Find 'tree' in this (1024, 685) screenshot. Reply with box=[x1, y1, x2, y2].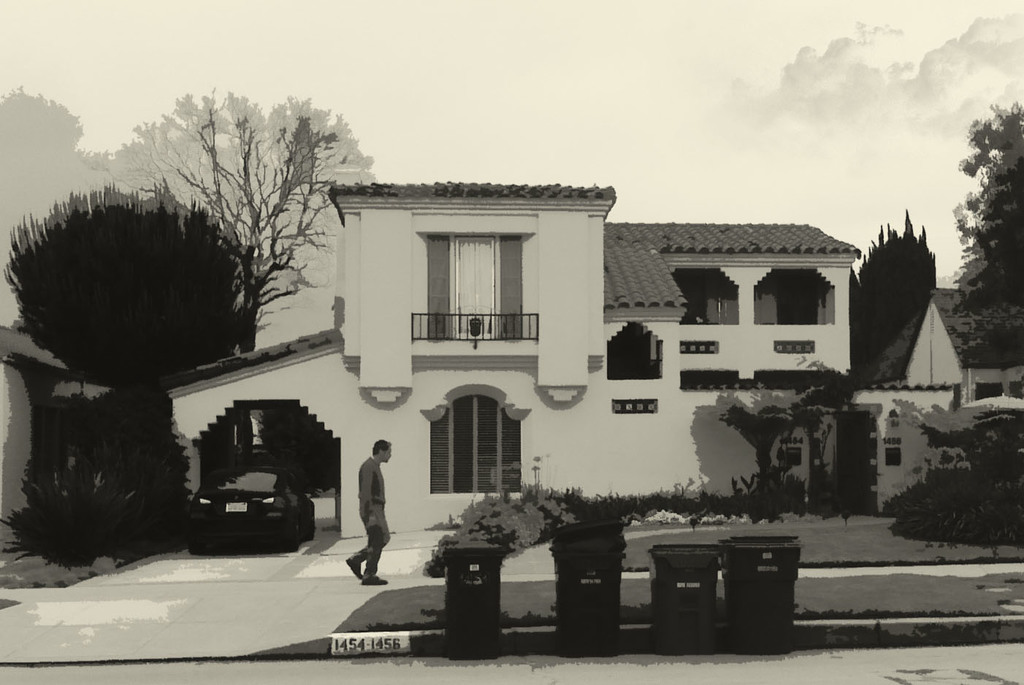
box=[102, 103, 386, 382].
